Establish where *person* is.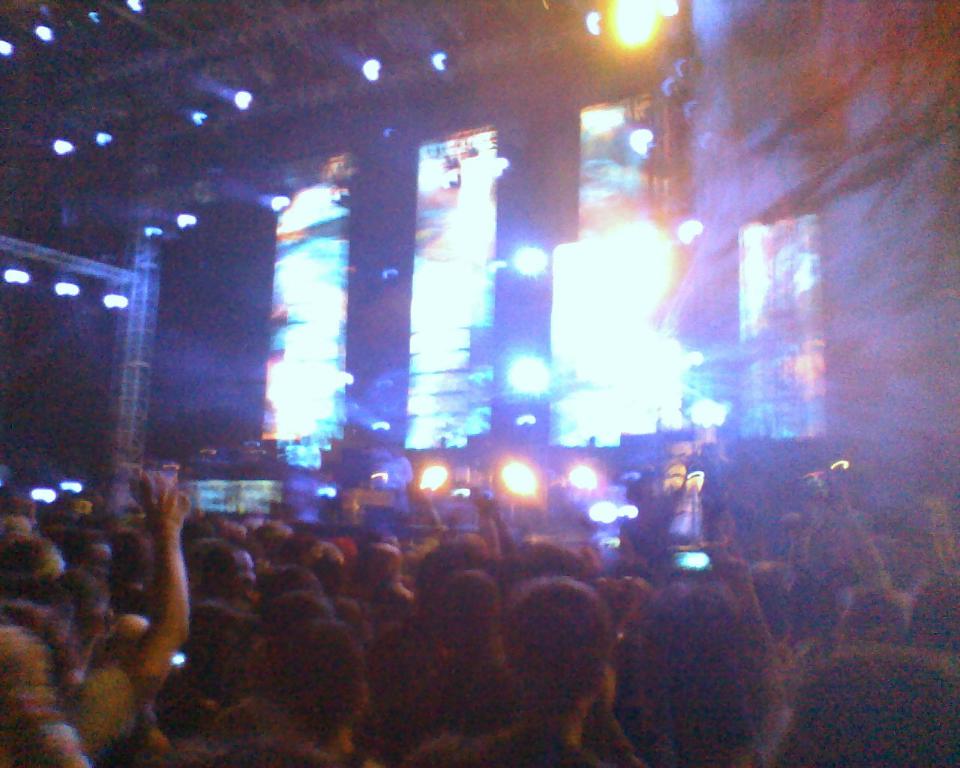
Established at region(67, 539, 107, 577).
